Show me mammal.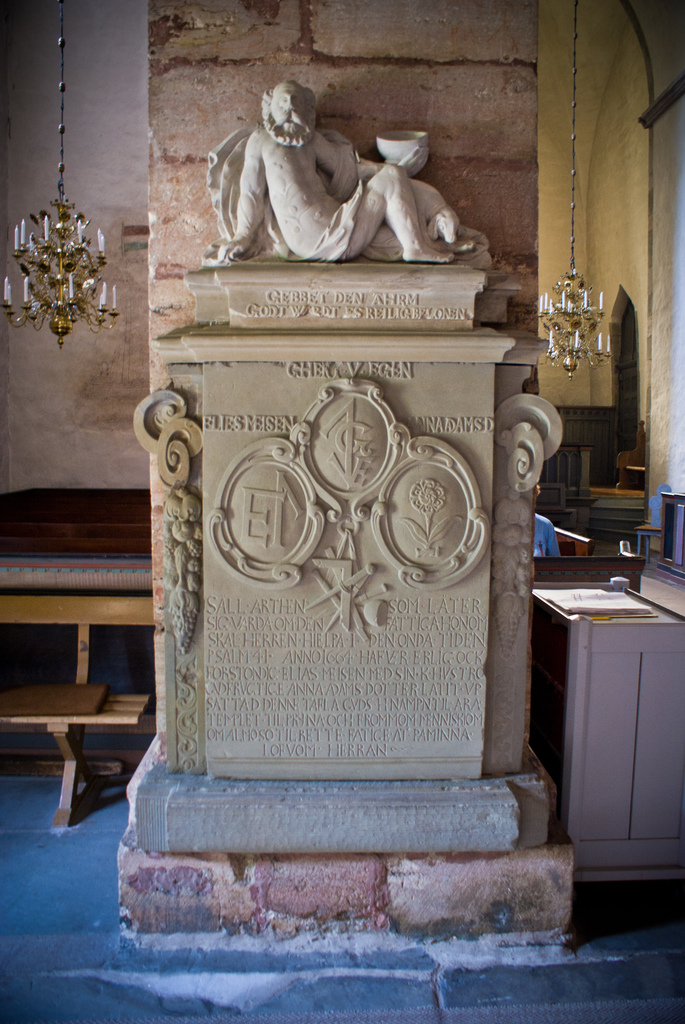
mammal is here: [left=198, top=79, right=462, bottom=260].
